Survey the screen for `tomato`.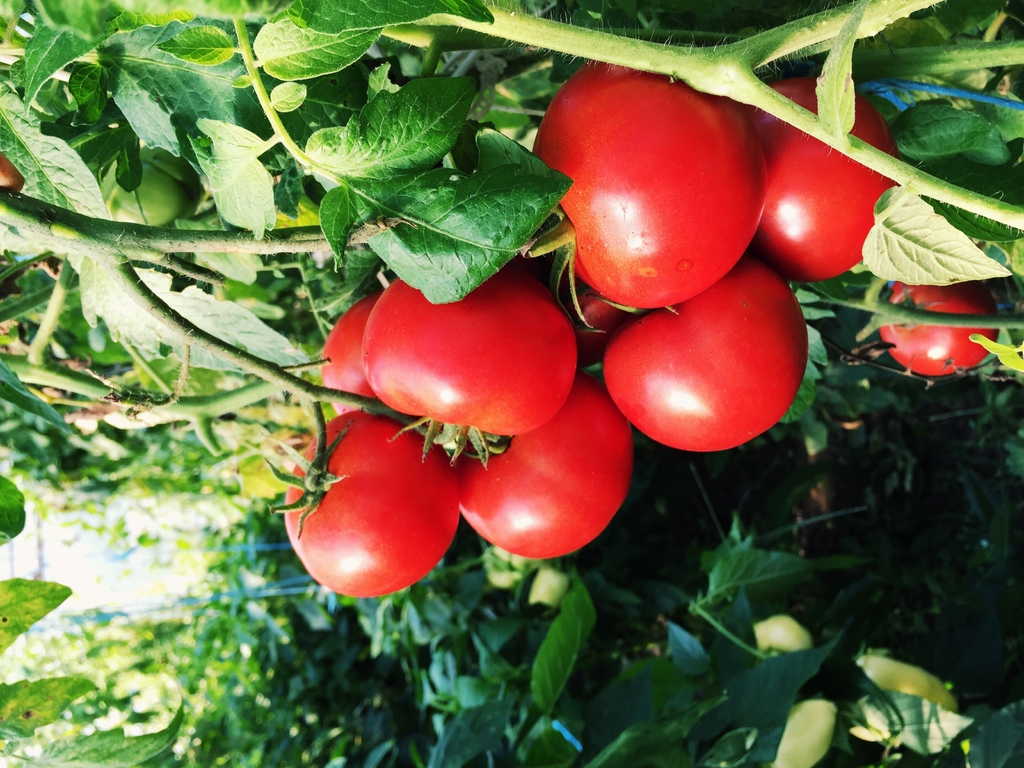
Survey found: box=[744, 77, 906, 283].
